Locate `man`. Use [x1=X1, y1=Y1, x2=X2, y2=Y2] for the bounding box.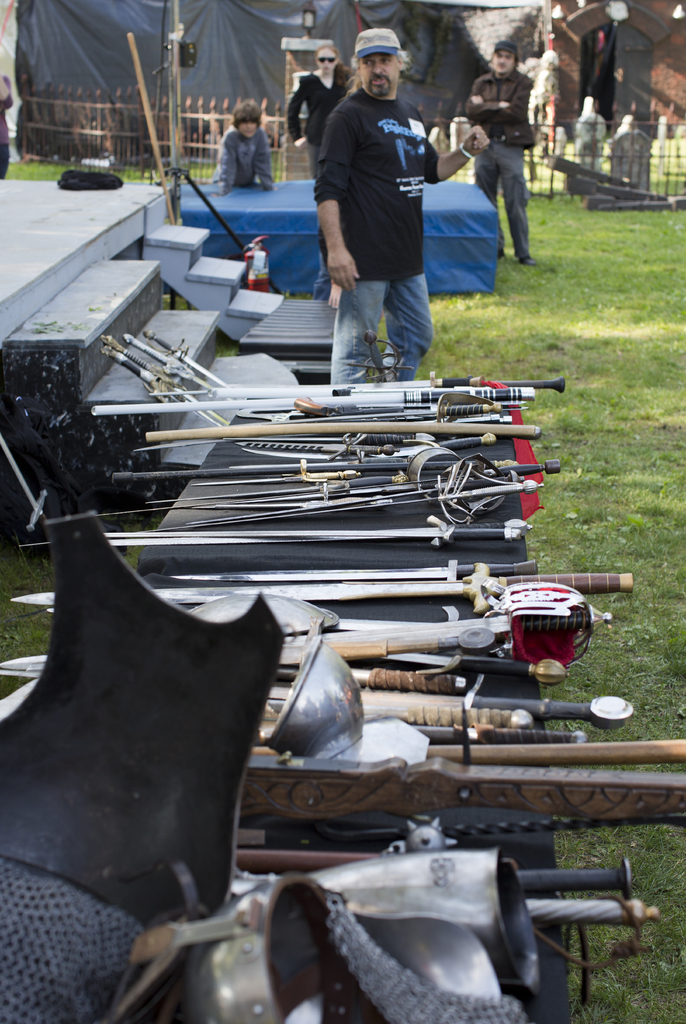
[x1=463, y1=42, x2=536, y2=266].
